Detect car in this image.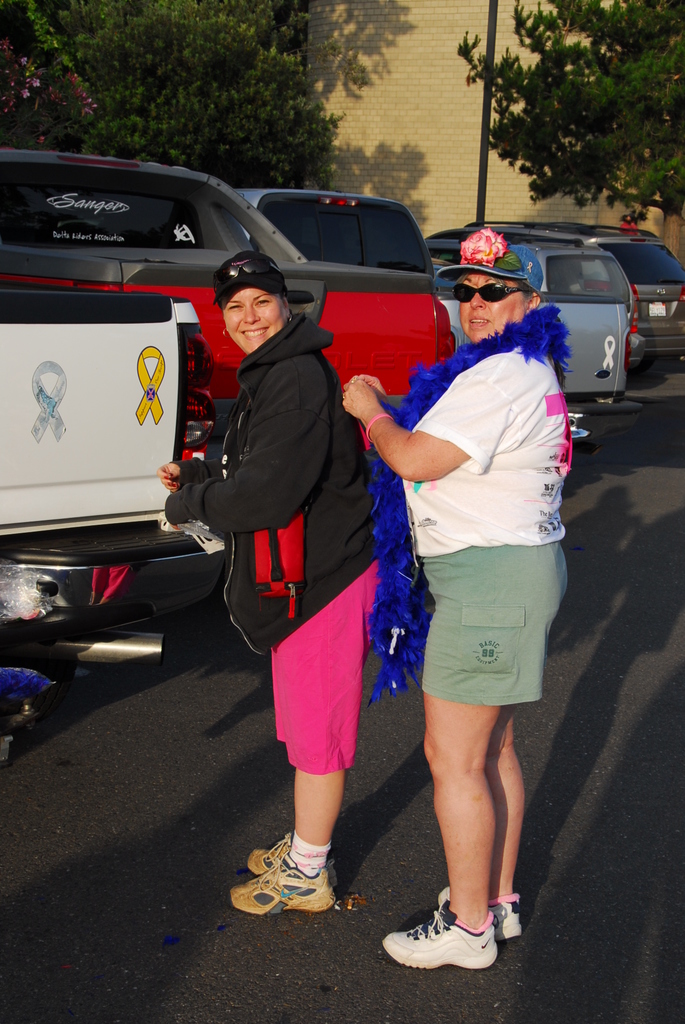
Detection: (427,236,684,374).
